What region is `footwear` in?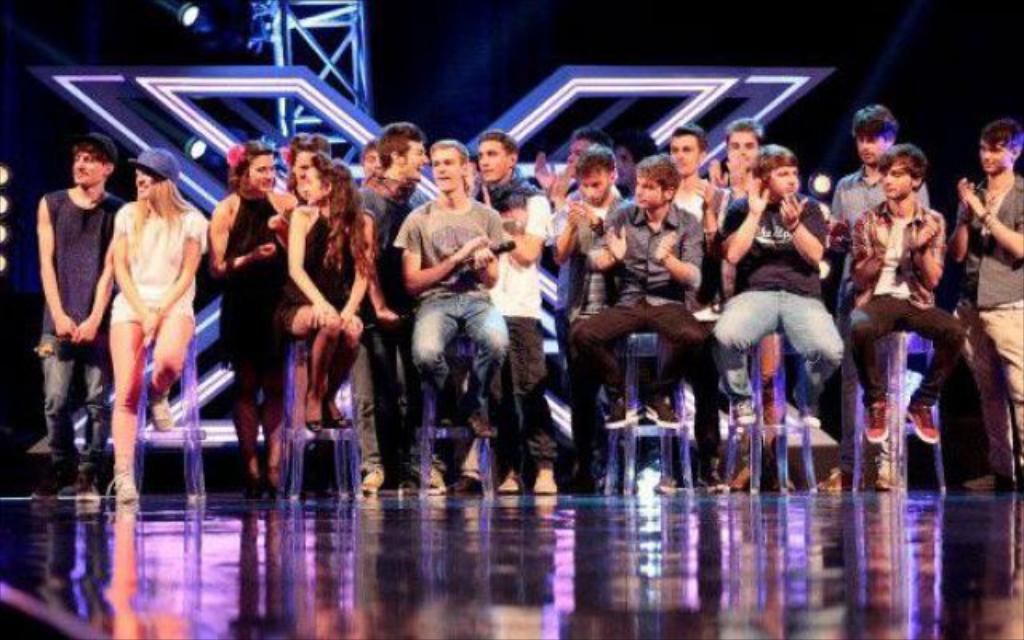
{"left": 496, "top": 459, "right": 522, "bottom": 493}.
